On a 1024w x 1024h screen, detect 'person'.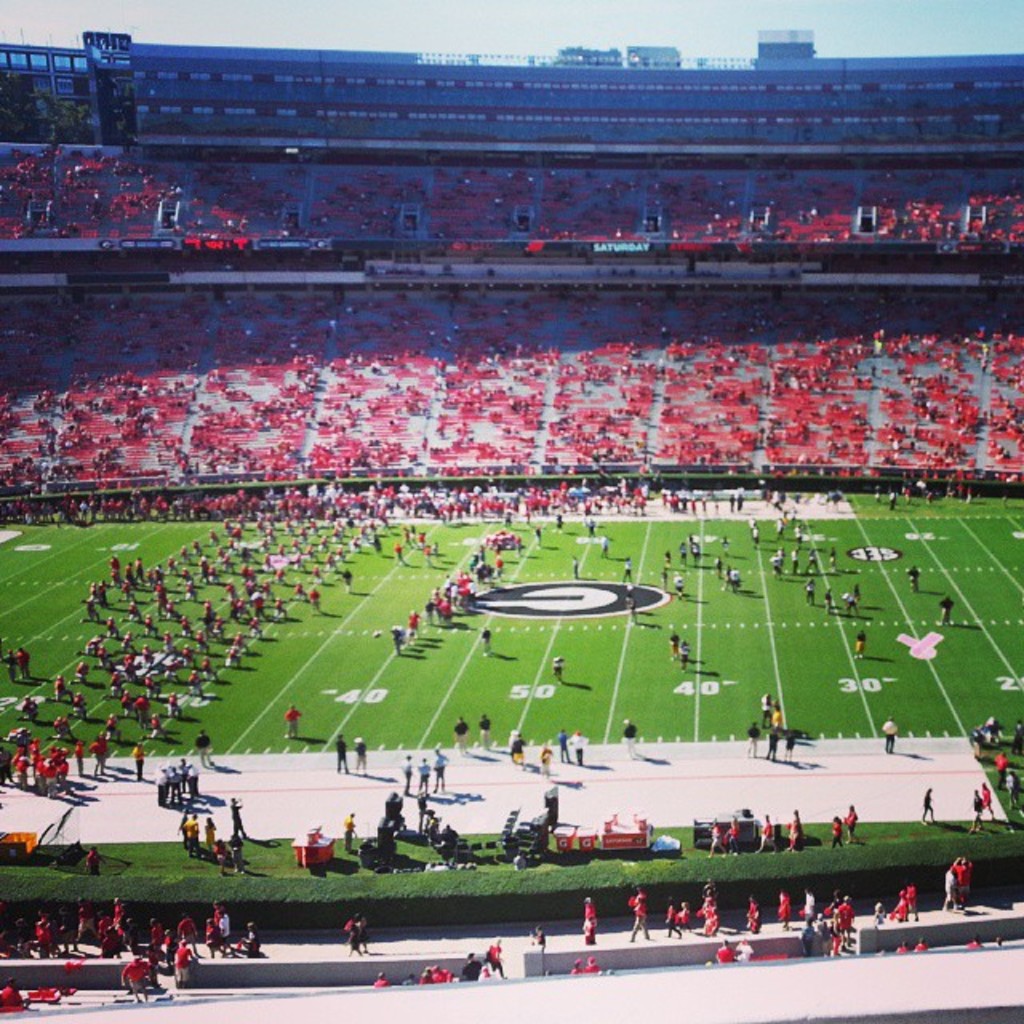
rect(165, 934, 194, 994).
